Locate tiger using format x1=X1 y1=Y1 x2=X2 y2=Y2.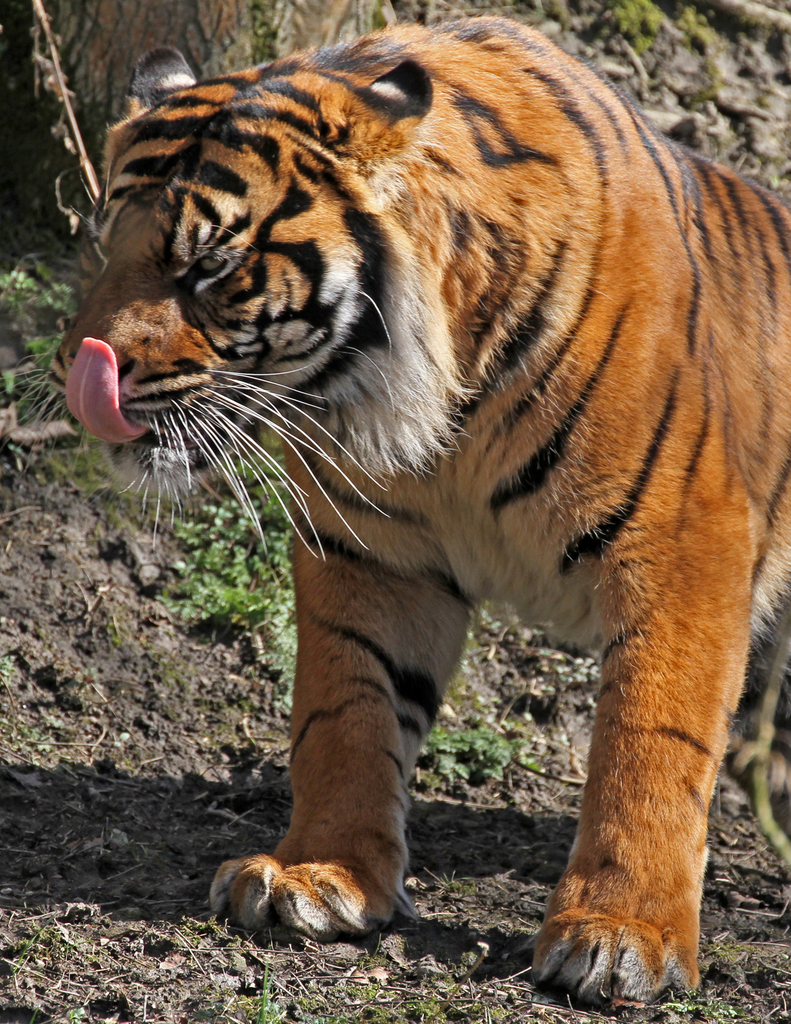
x1=13 y1=10 x2=790 y2=1016.
